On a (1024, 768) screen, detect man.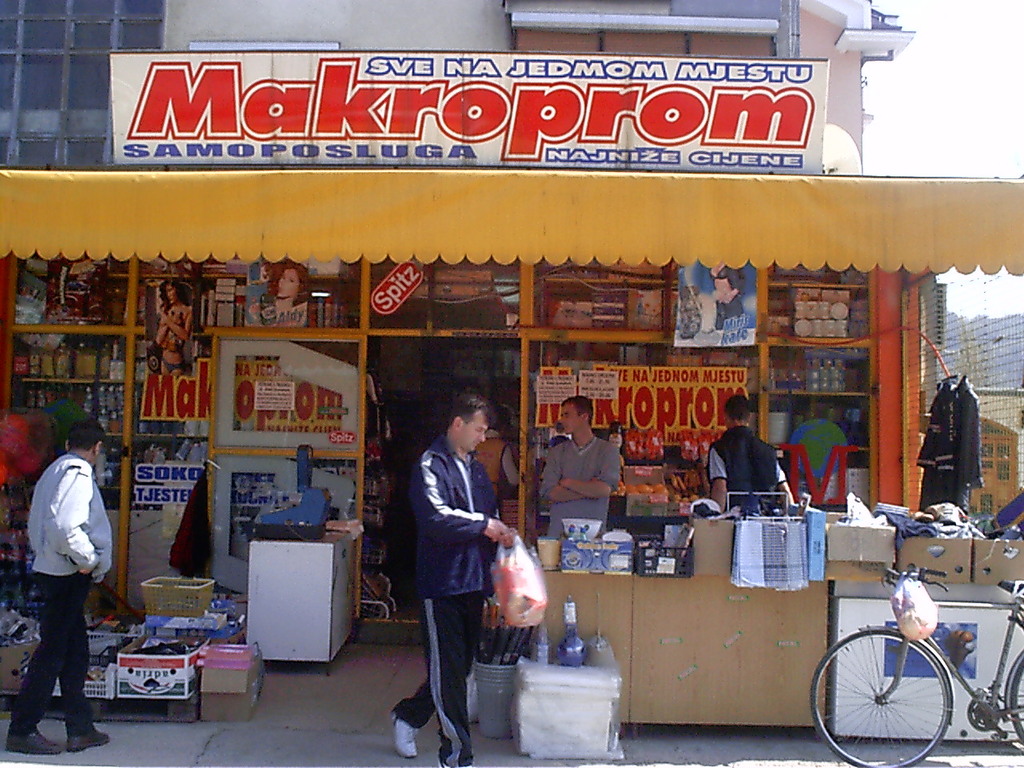
[x1=0, y1=411, x2=111, y2=761].
